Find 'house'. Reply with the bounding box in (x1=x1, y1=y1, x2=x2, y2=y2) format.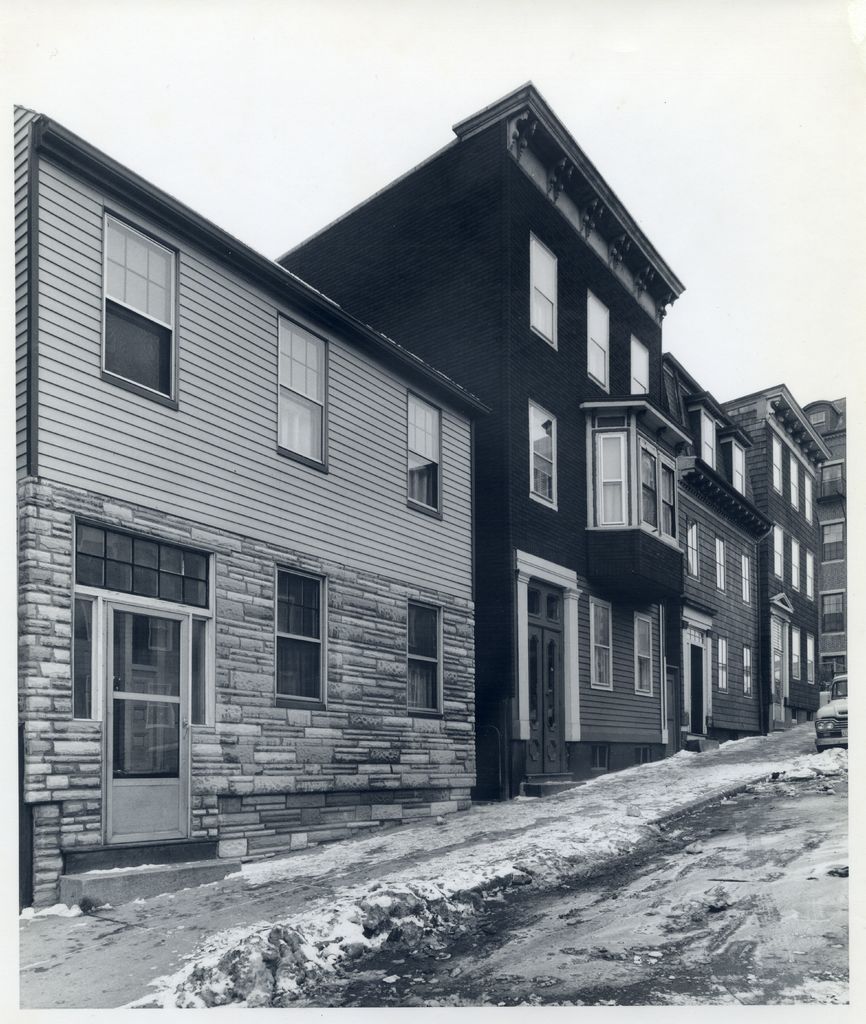
(x1=730, y1=421, x2=843, y2=731).
